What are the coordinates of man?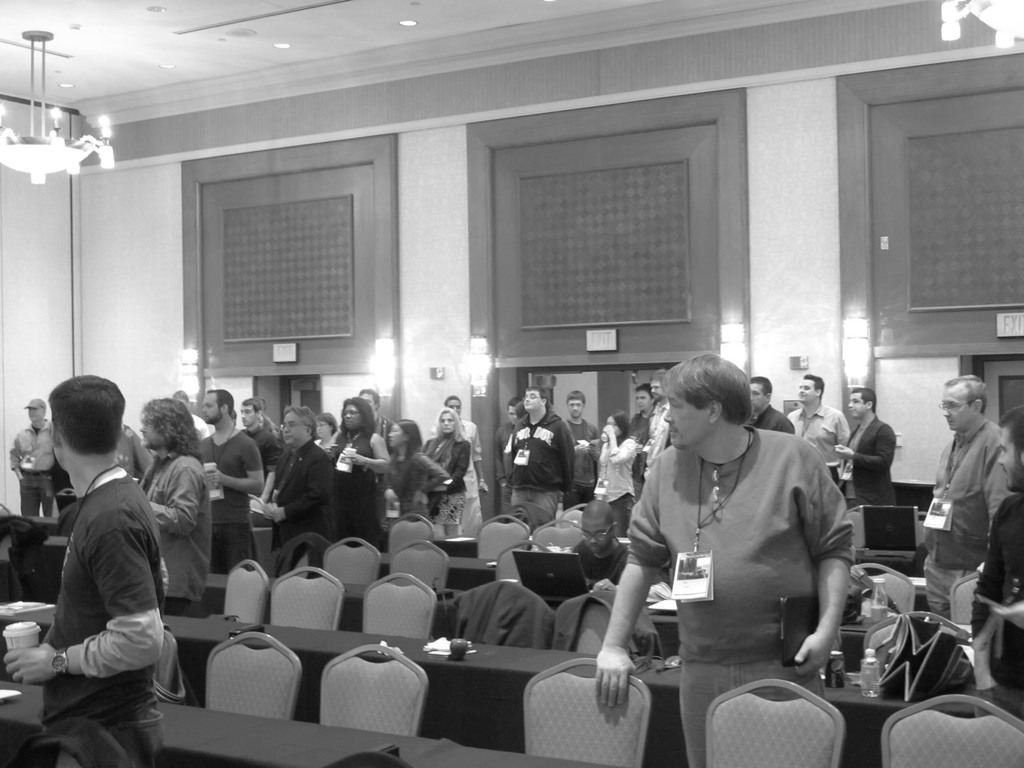
x1=237 y1=386 x2=284 y2=513.
